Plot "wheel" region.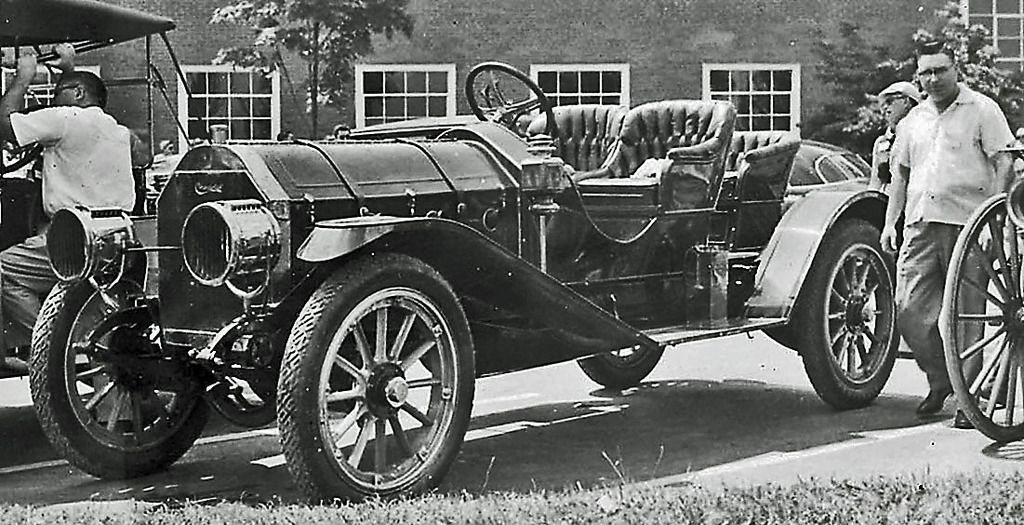
Plotted at box=[799, 220, 899, 410].
